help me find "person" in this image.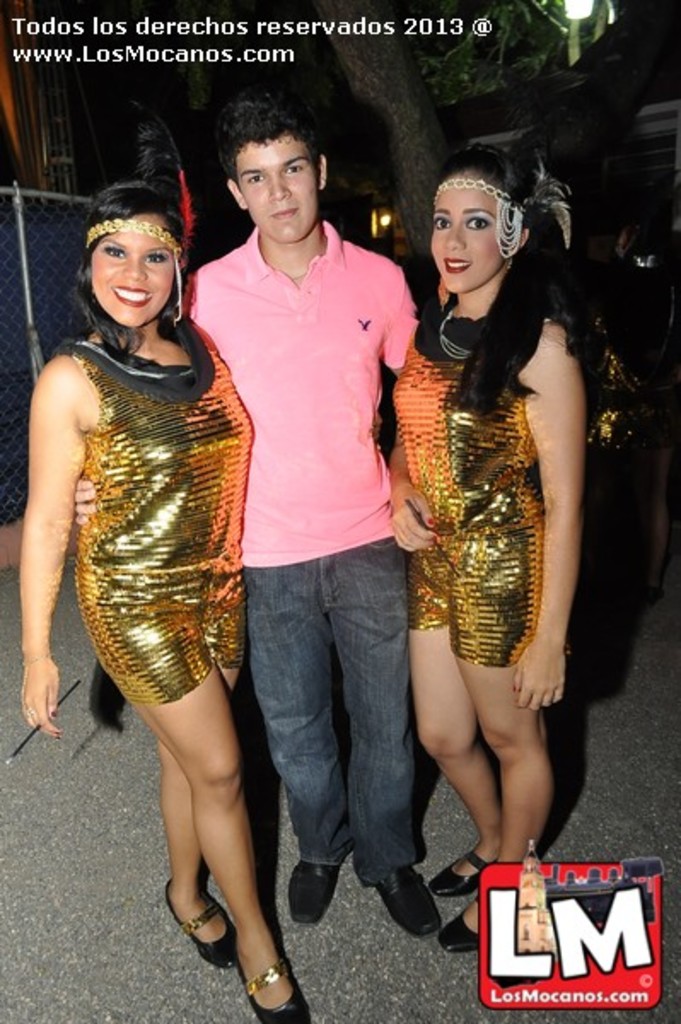
Found it: select_region(171, 101, 423, 935).
